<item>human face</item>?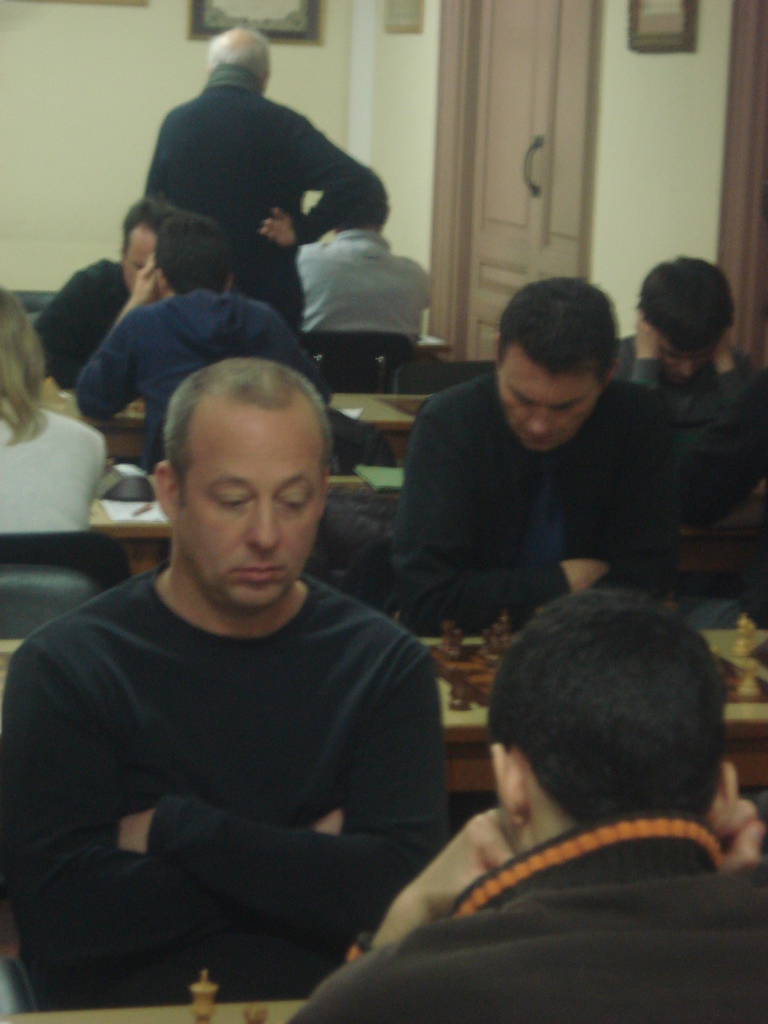
181,404,330,608
